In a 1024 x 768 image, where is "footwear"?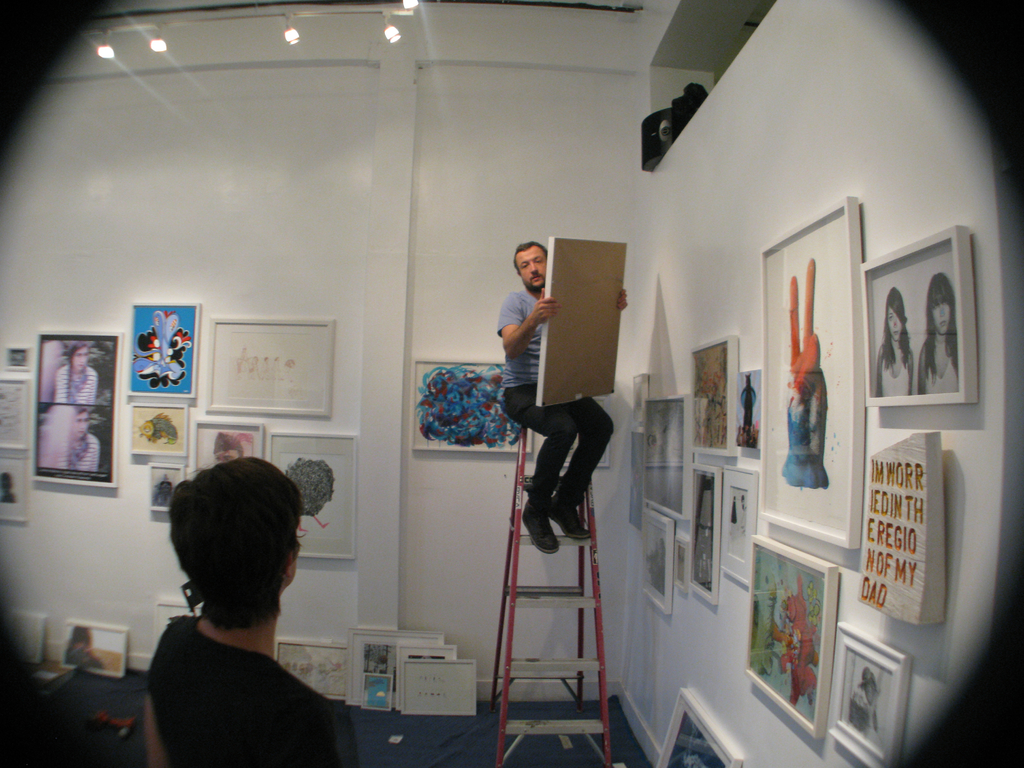
Rect(519, 499, 558, 556).
